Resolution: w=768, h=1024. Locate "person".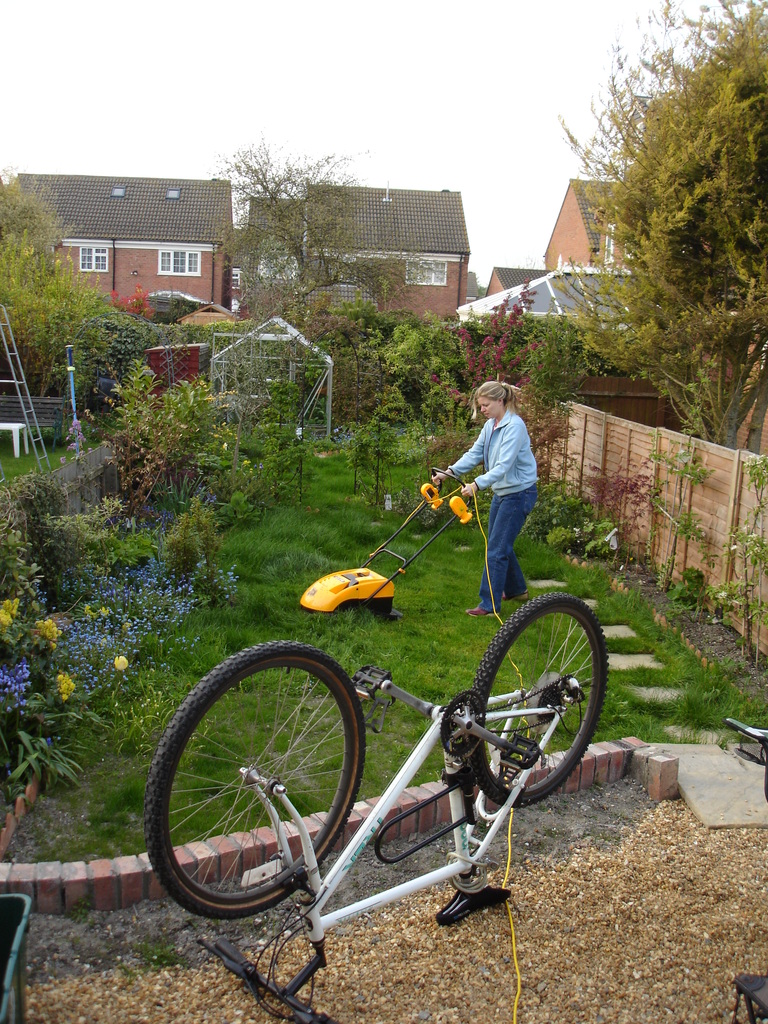
rect(430, 381, 542, 619).
